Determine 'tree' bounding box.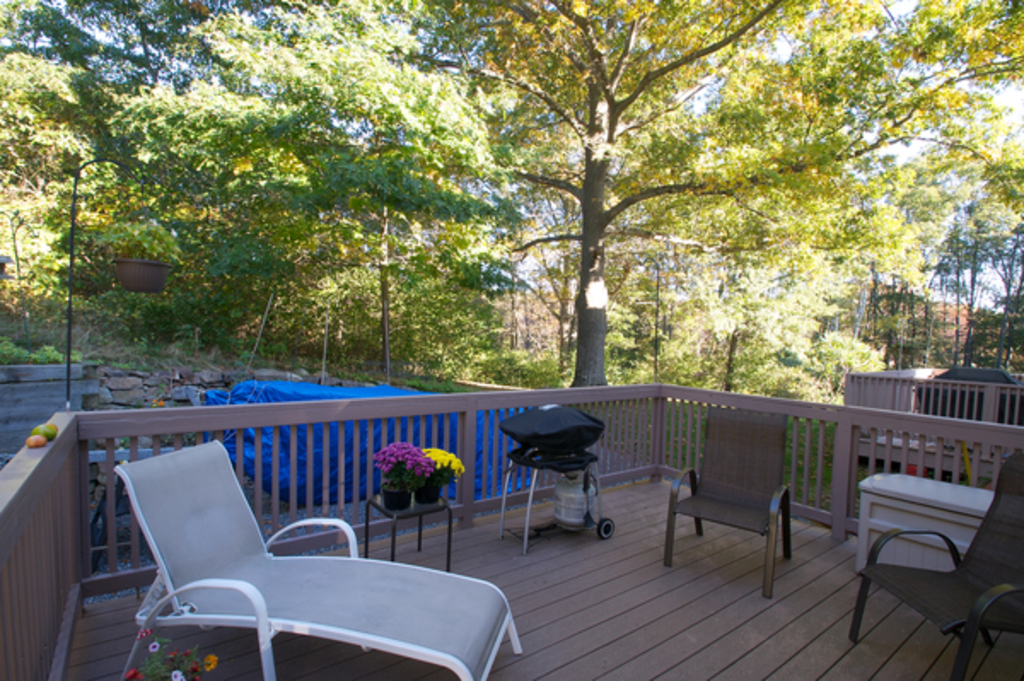
Determined: crop(0, 0, 1022, 389).
